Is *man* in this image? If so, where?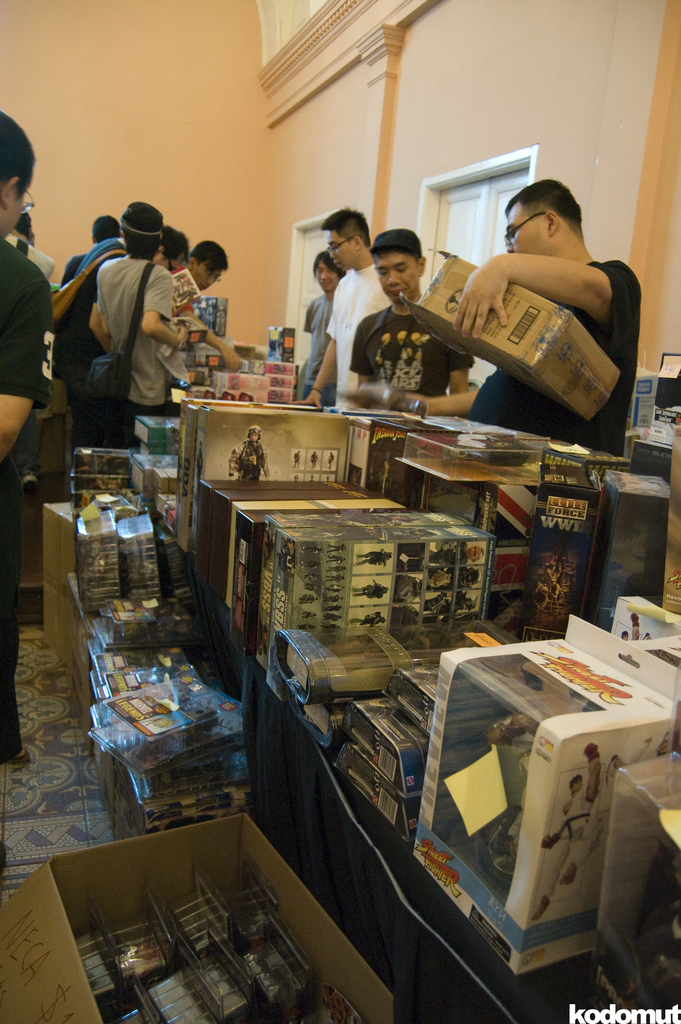
Yes, at (291, 202, 392, 406).
